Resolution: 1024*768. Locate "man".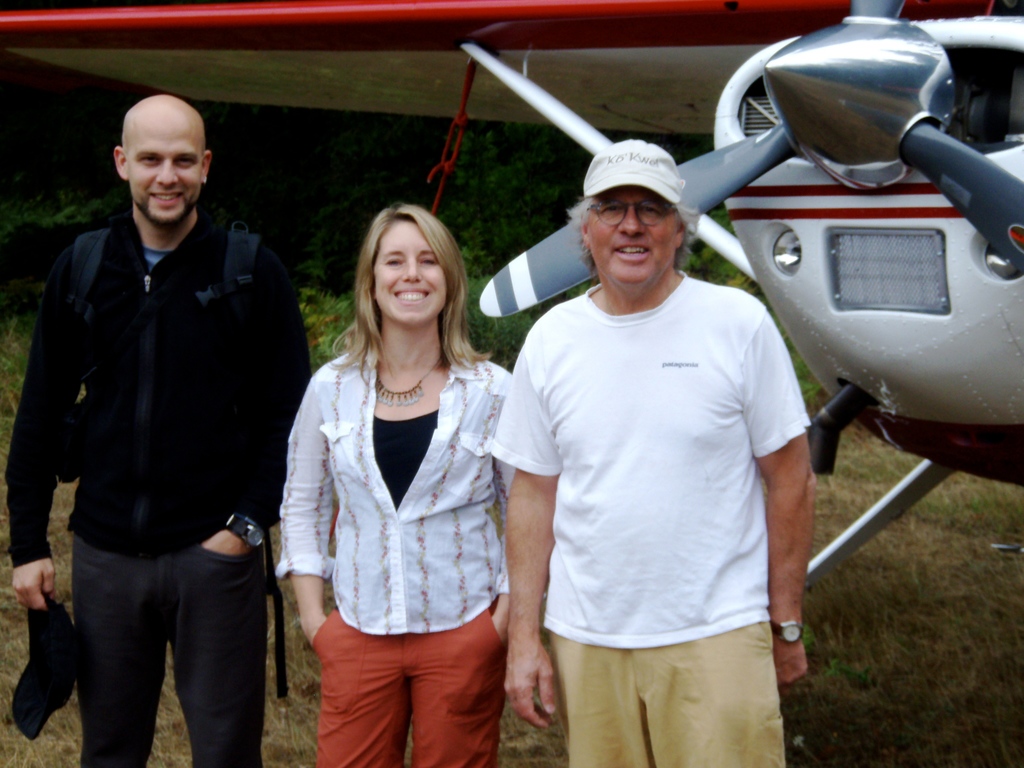
{"x1": 19, "y1": 100, "x2": 316, "y2": 767}.
